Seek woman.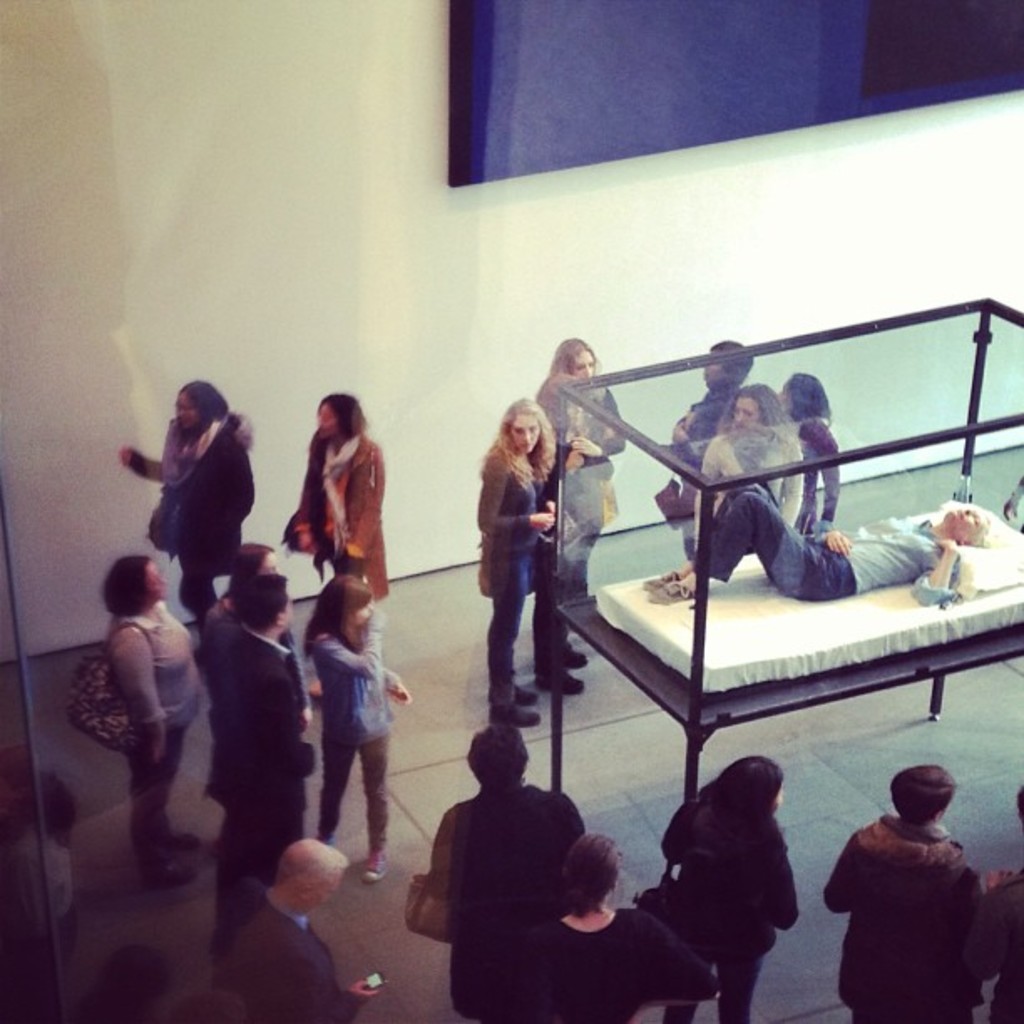
(left=689, top=388, right=805, bottom=550).
